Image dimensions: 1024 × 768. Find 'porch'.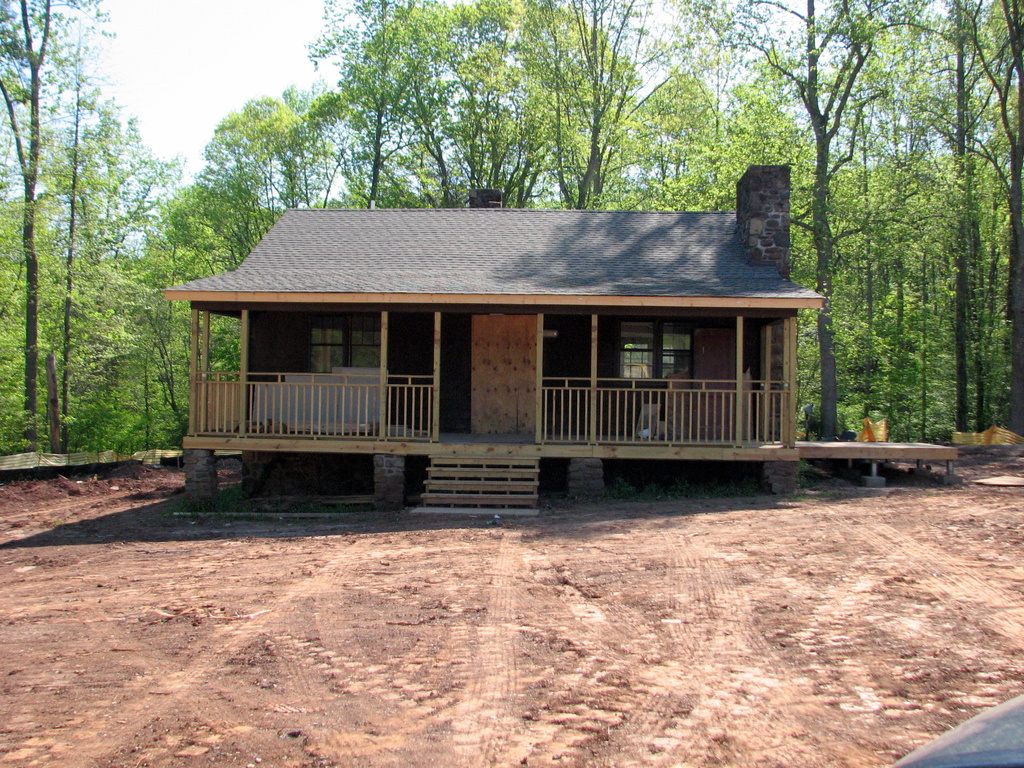
bbox=[523, 344, 806, 467].
